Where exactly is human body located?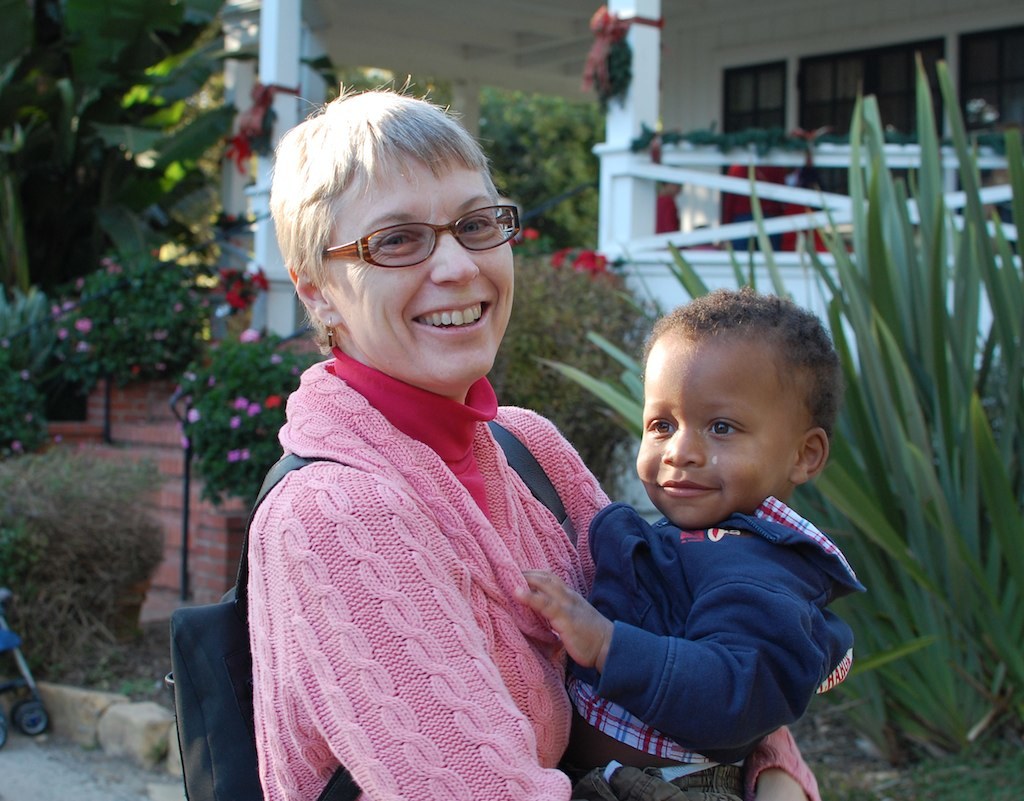
Its bounding box is region(507, 492, 856, 800).
